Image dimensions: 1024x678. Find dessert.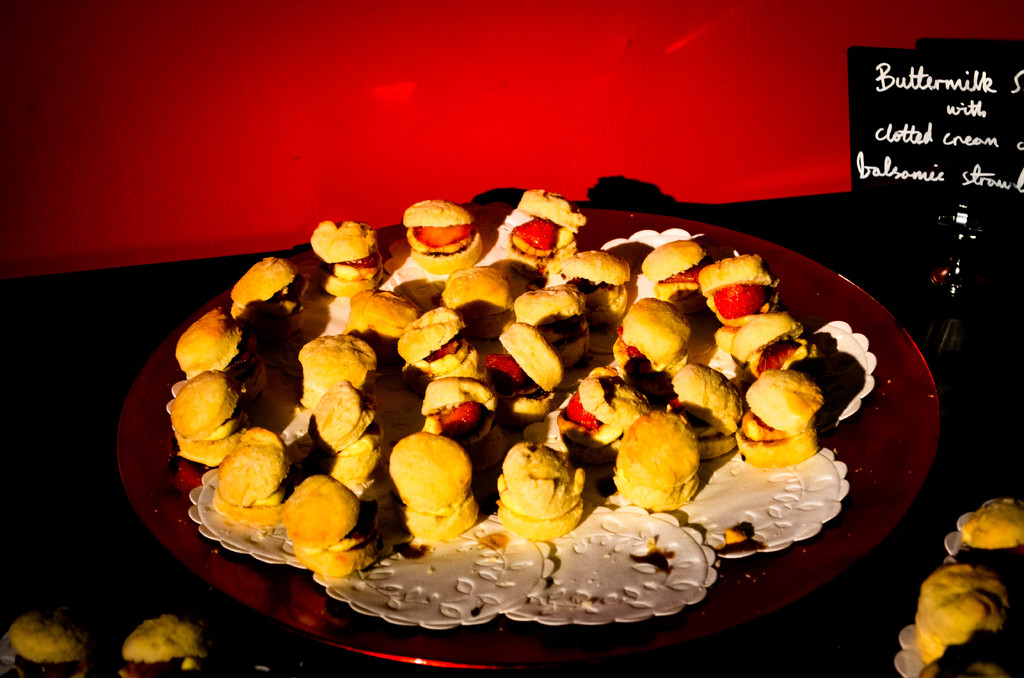
[x1=395, y1=314, x2=486, y2=377].
